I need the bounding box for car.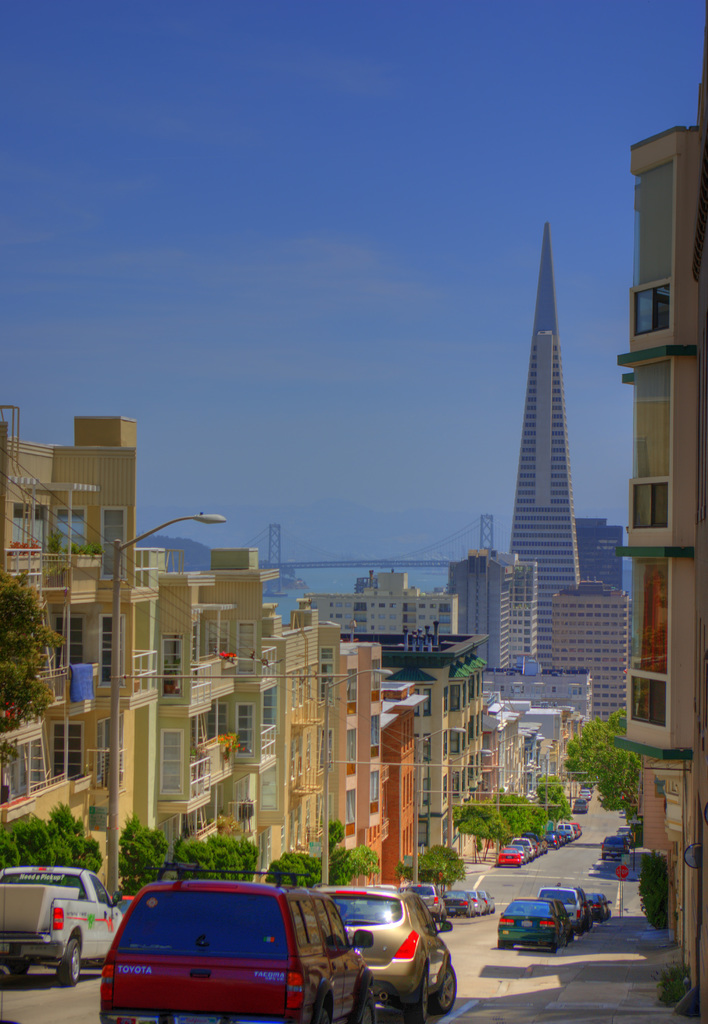
Here it is: box(538, 886, 594, 934).
